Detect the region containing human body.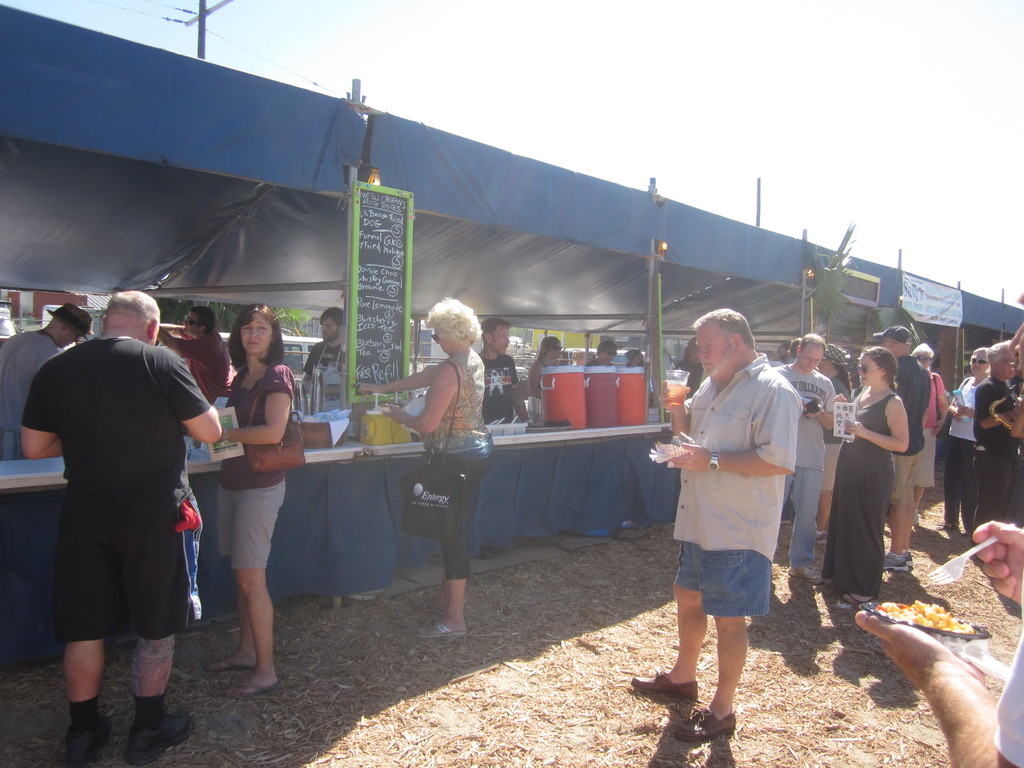
585, 358, 619, 369.
